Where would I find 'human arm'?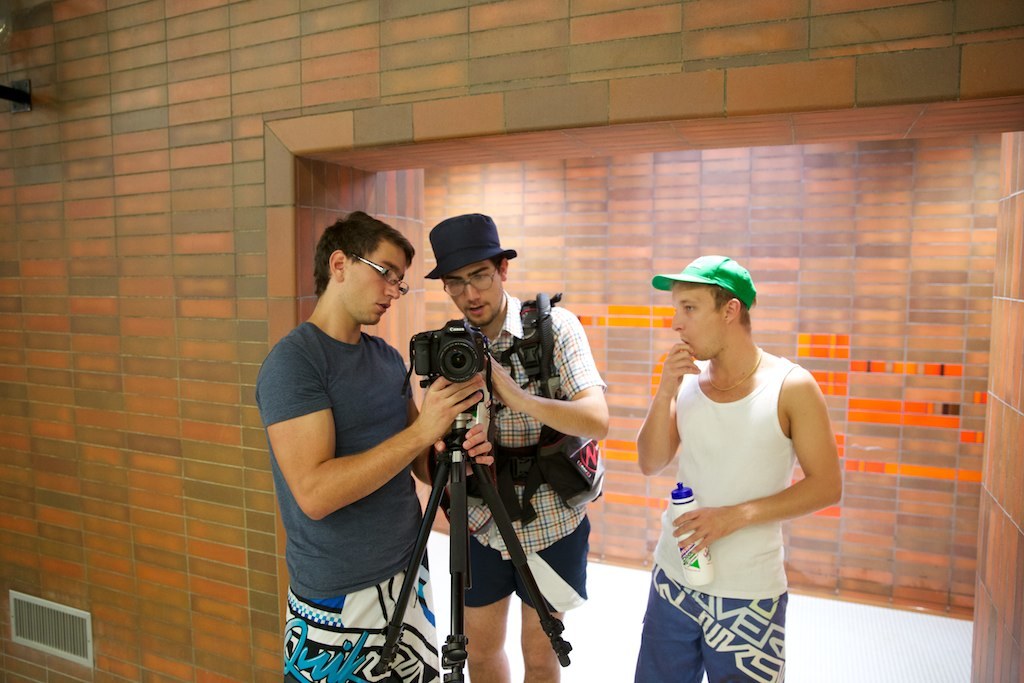
At {"x1": 254, "y1": 351, "x2": 485, "y2": 549}.
